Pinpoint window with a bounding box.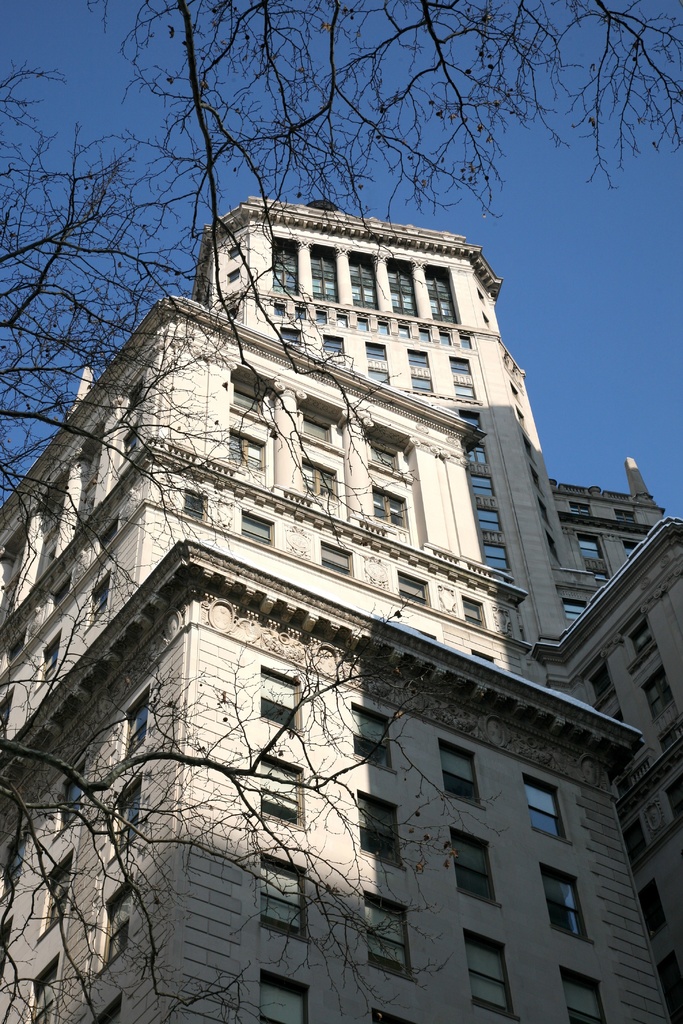
110/784/138/845.
